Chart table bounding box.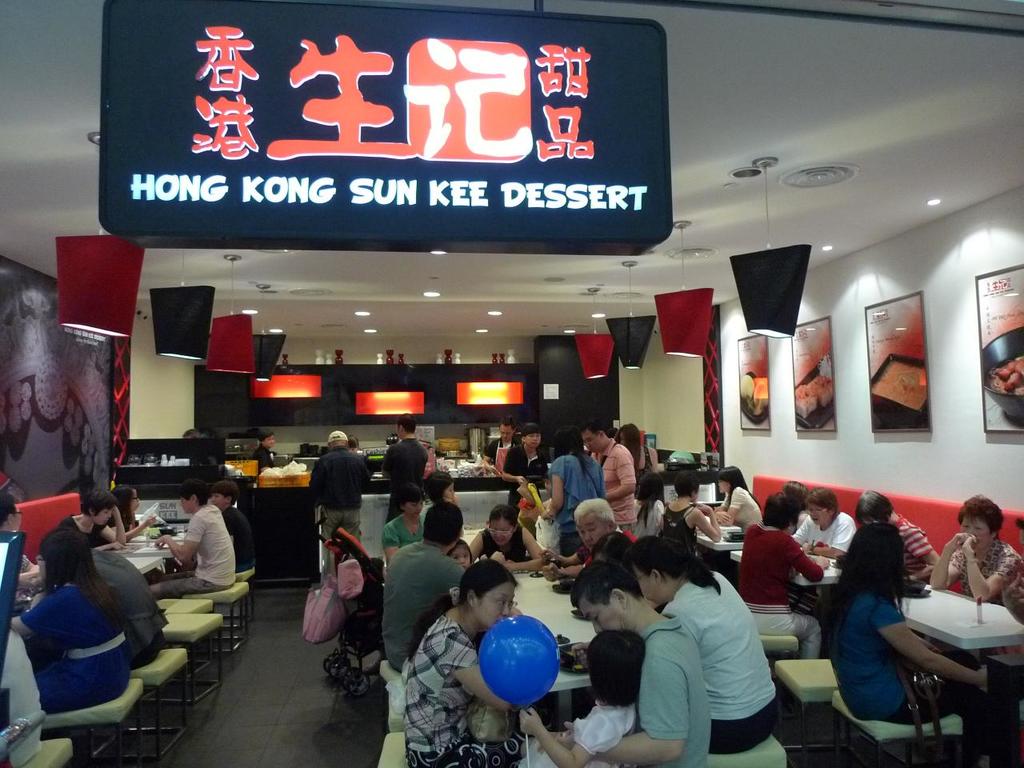
Charted: (873,576,1006,738).
